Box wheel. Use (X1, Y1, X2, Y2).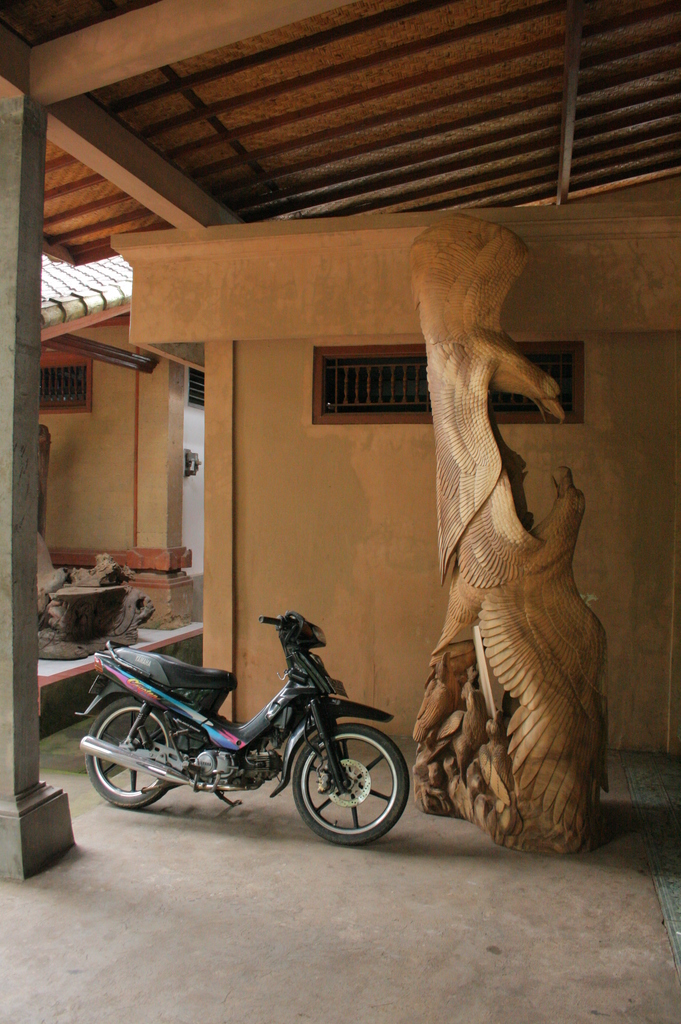
(84, 697, 177, 812).
